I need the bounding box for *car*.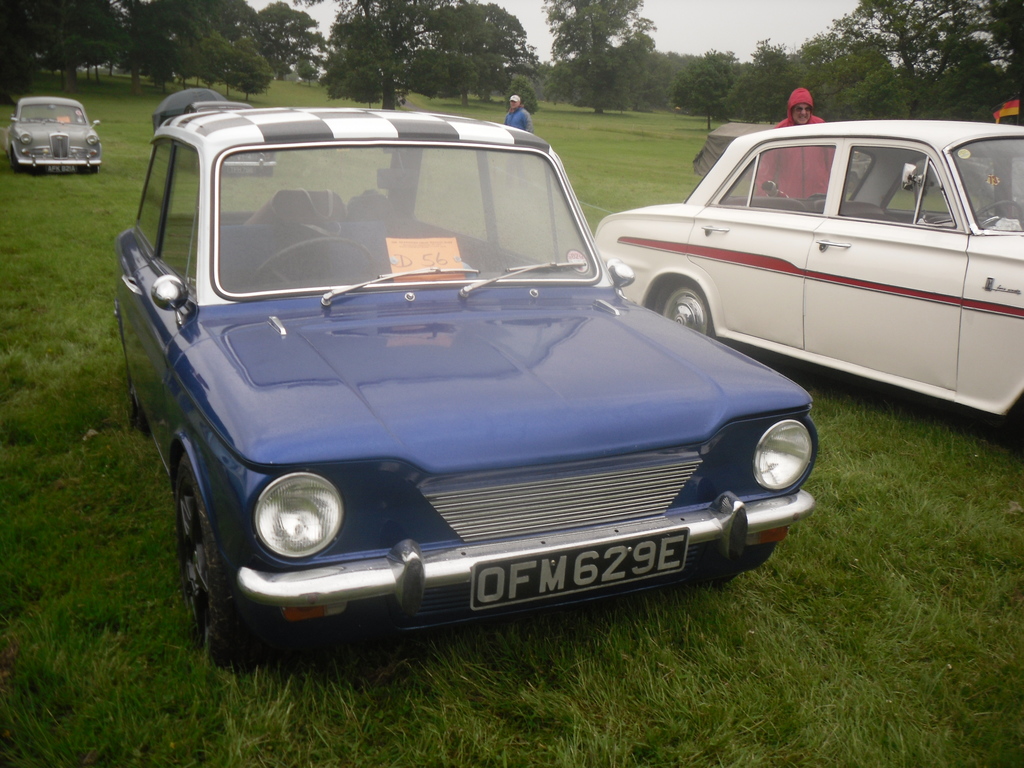
Here it is: bbox(591, 119, 1023, 438).
